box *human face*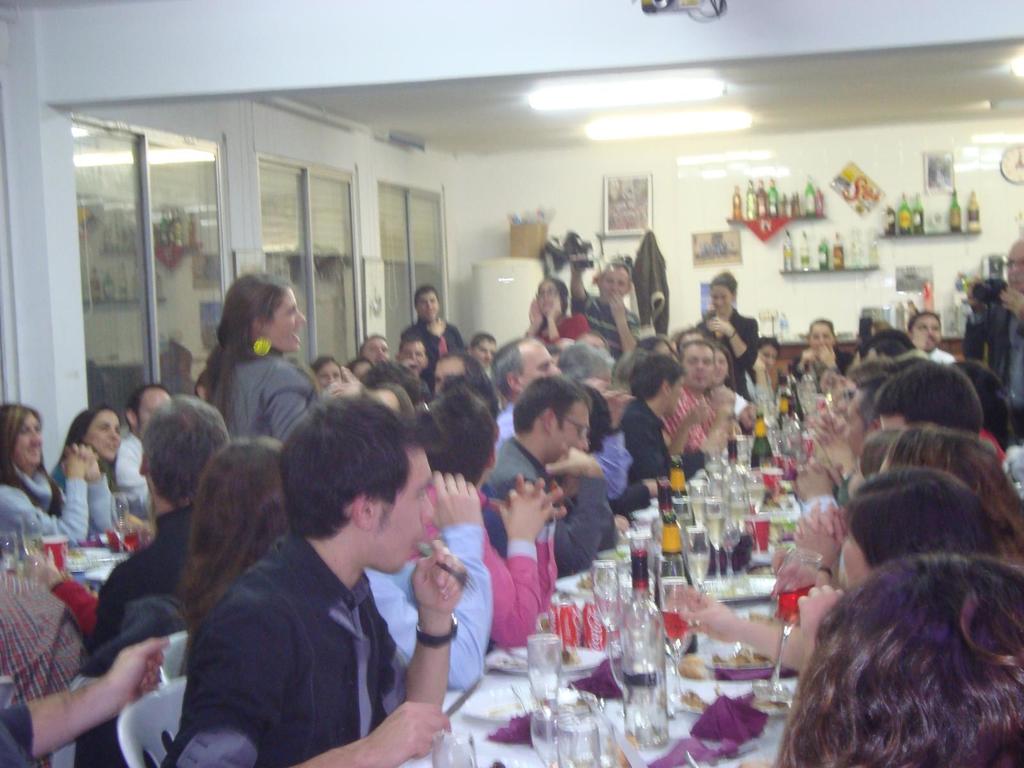
select_region(133, 385, 170, 438)
